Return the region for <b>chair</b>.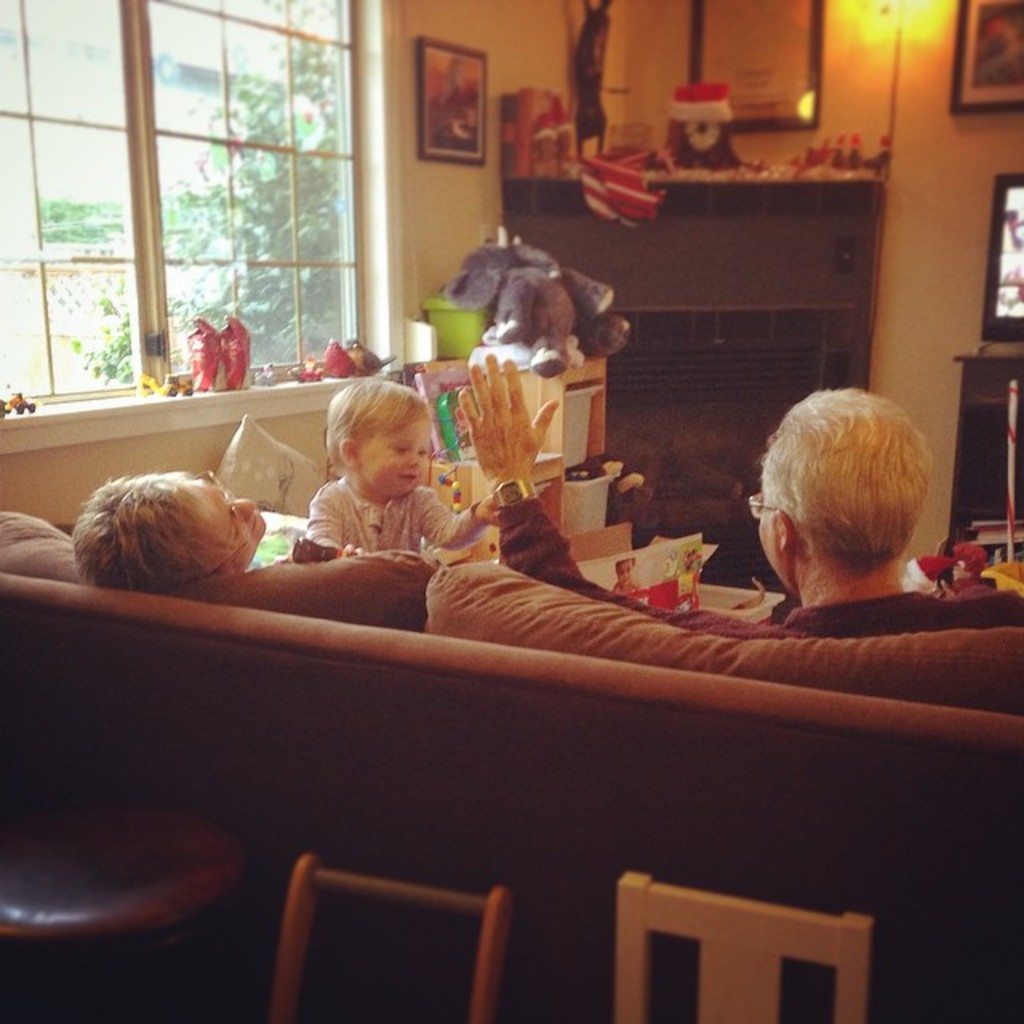
box=[608, 866, 880, 1022].
